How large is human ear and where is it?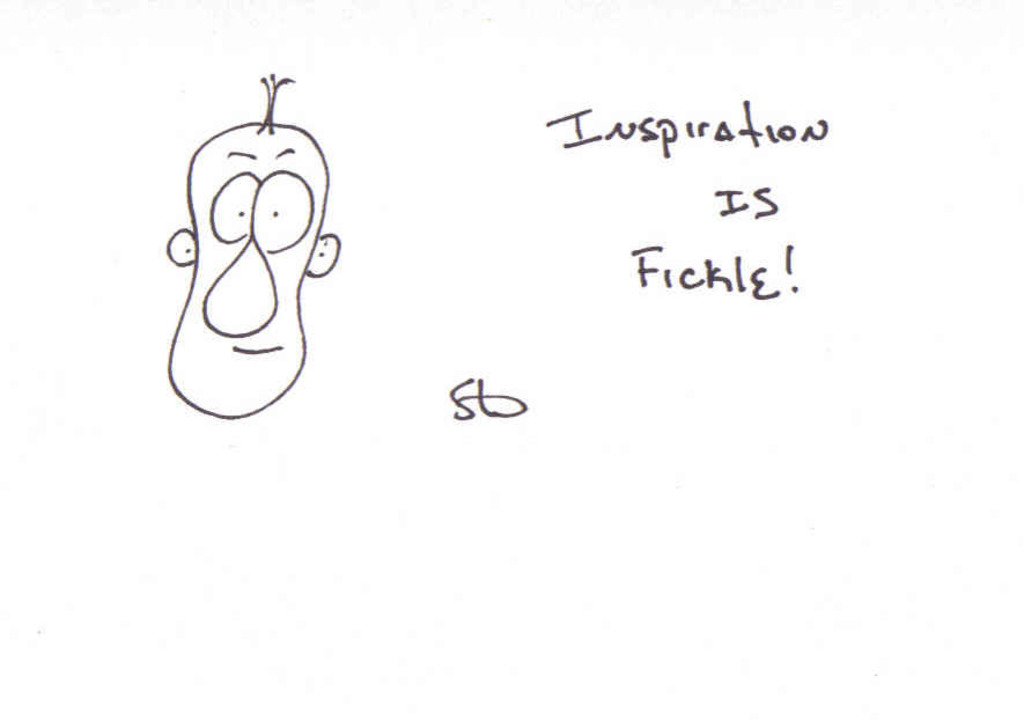
Bounding box: [x1=305, y1=236, x2=339, y2=278].
